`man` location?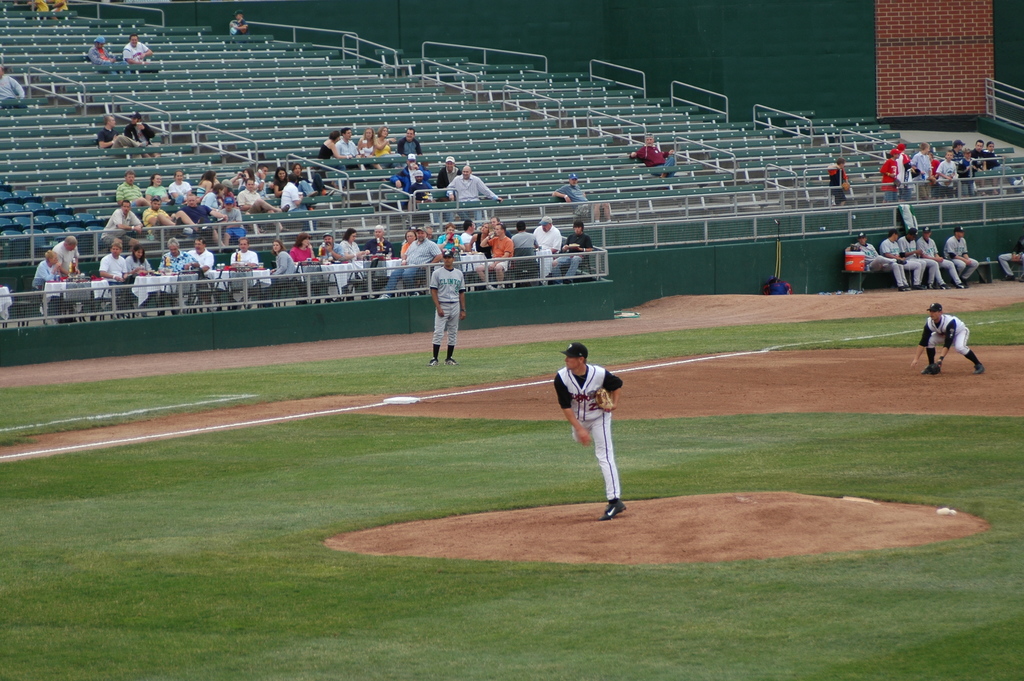
986/140/1001/165
